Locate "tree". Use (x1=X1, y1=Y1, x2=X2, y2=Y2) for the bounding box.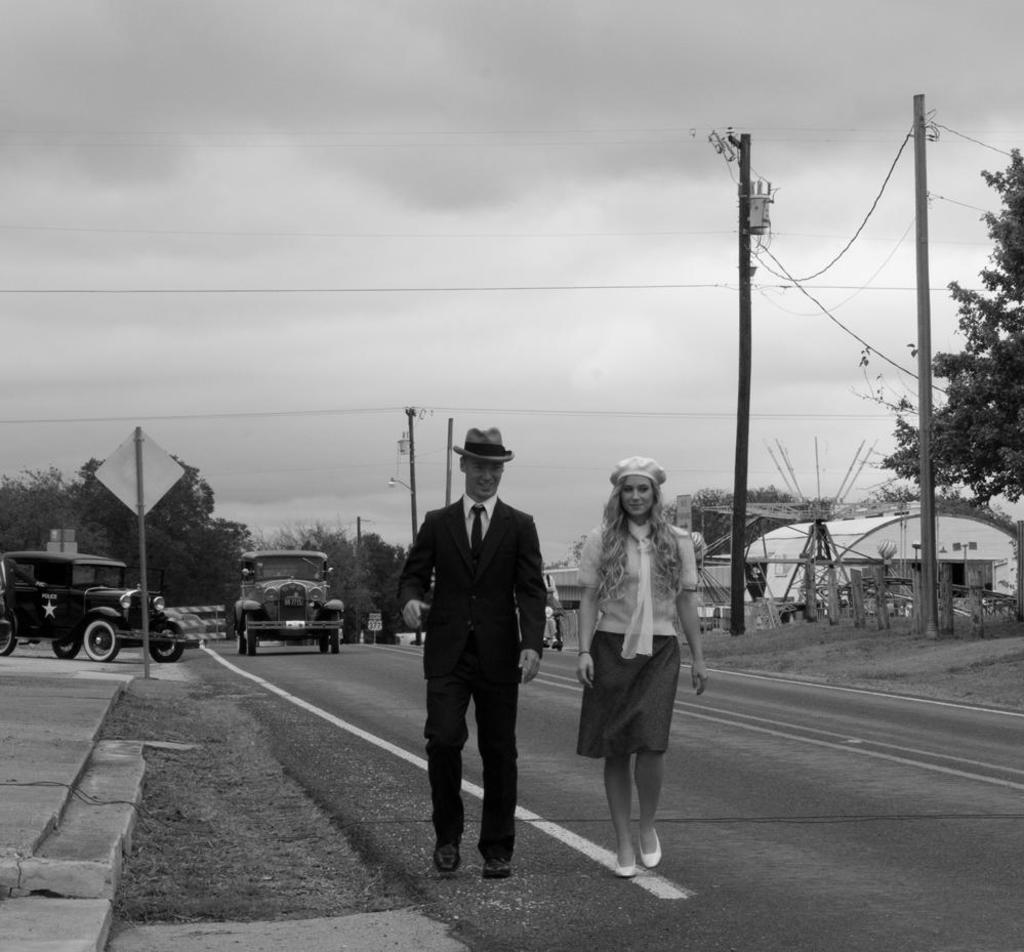
(x1=878, y1=151, x2=1023, y2=501).
